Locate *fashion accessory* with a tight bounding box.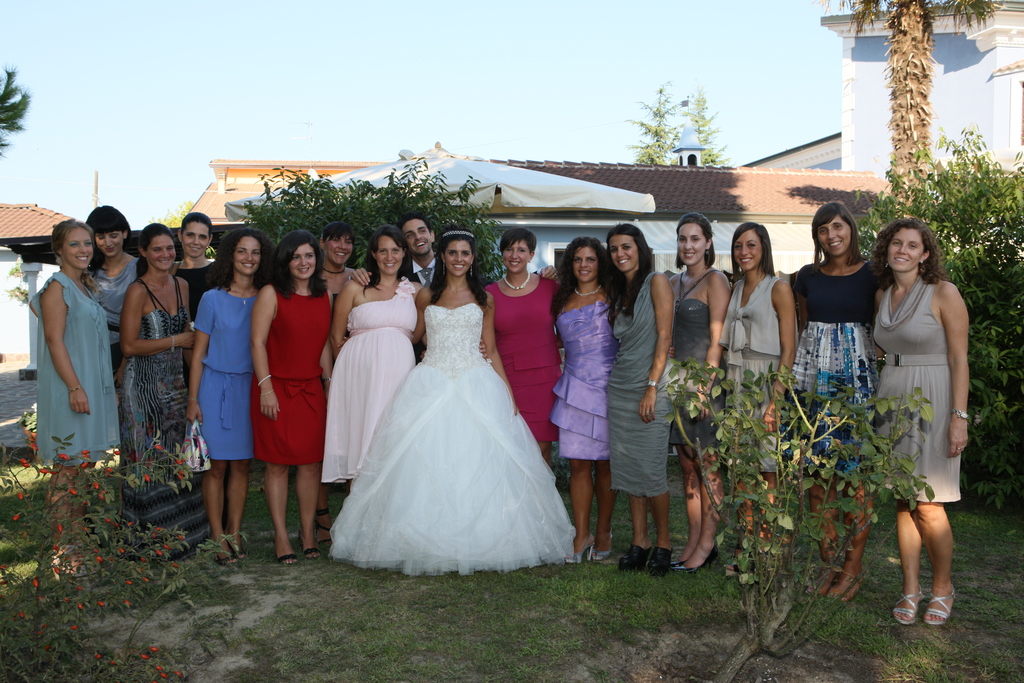
detection(924, 585, 957, 624).
